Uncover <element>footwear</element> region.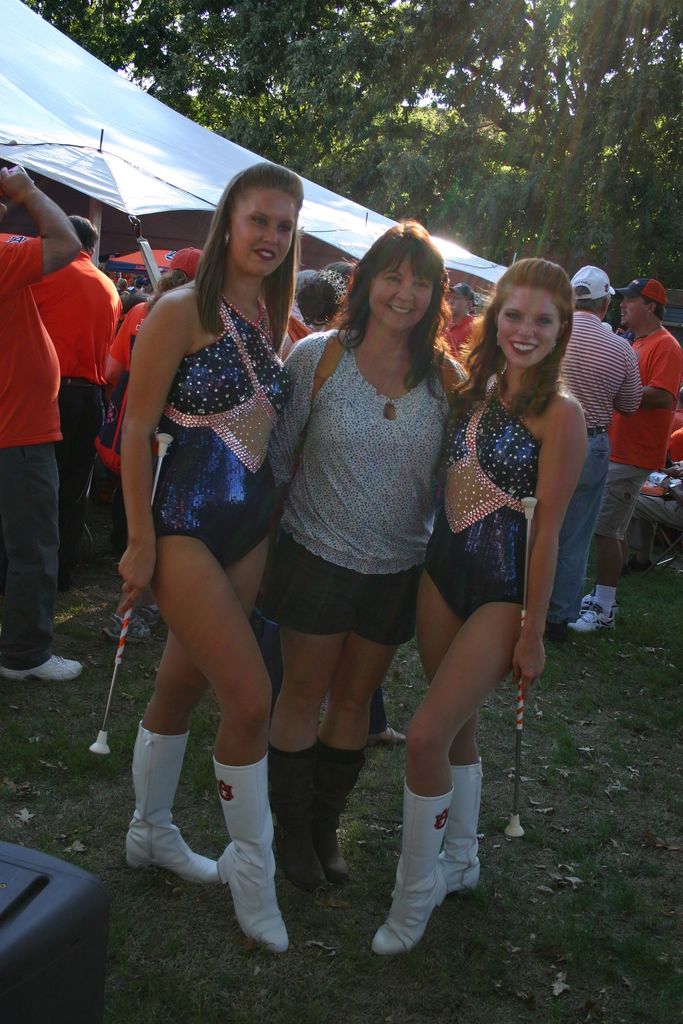
Uncovered: bbox=(134, 608, 167, 624).
